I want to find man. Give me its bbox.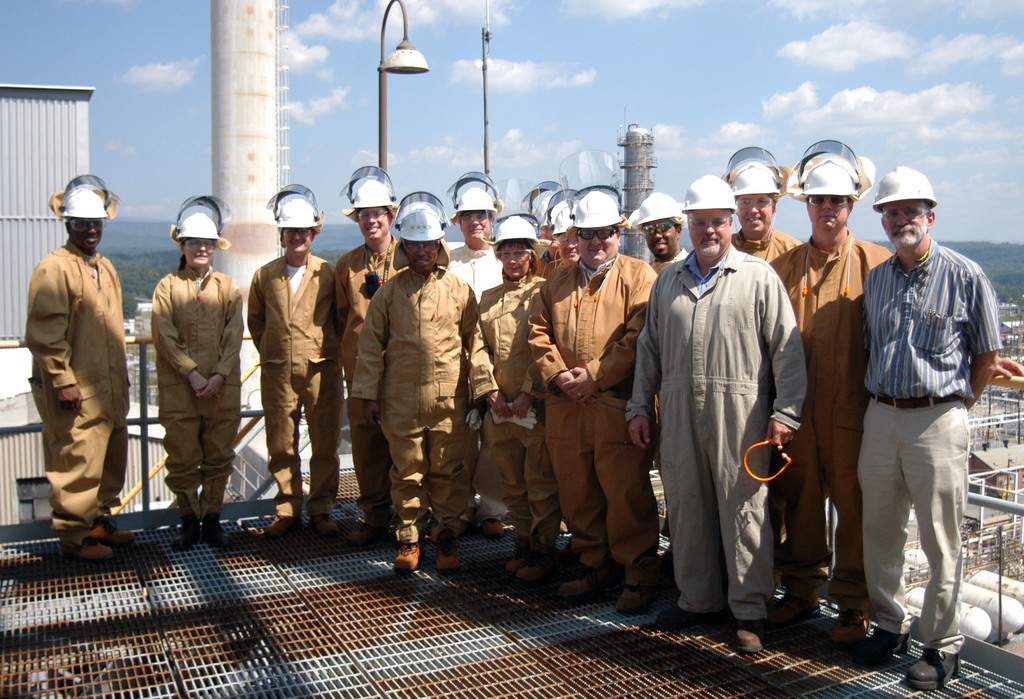
pyautogui.locateOnScreen(25, 169, 127, 559).
